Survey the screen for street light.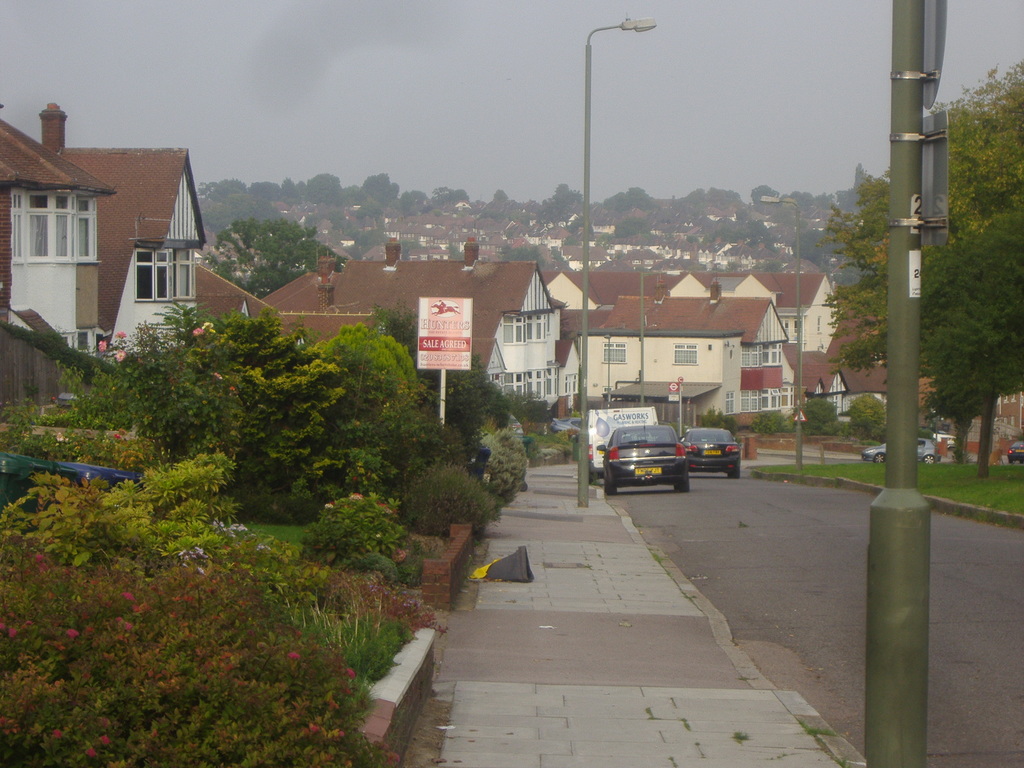
Survey found: Rect(630, 264, 660, 404).
